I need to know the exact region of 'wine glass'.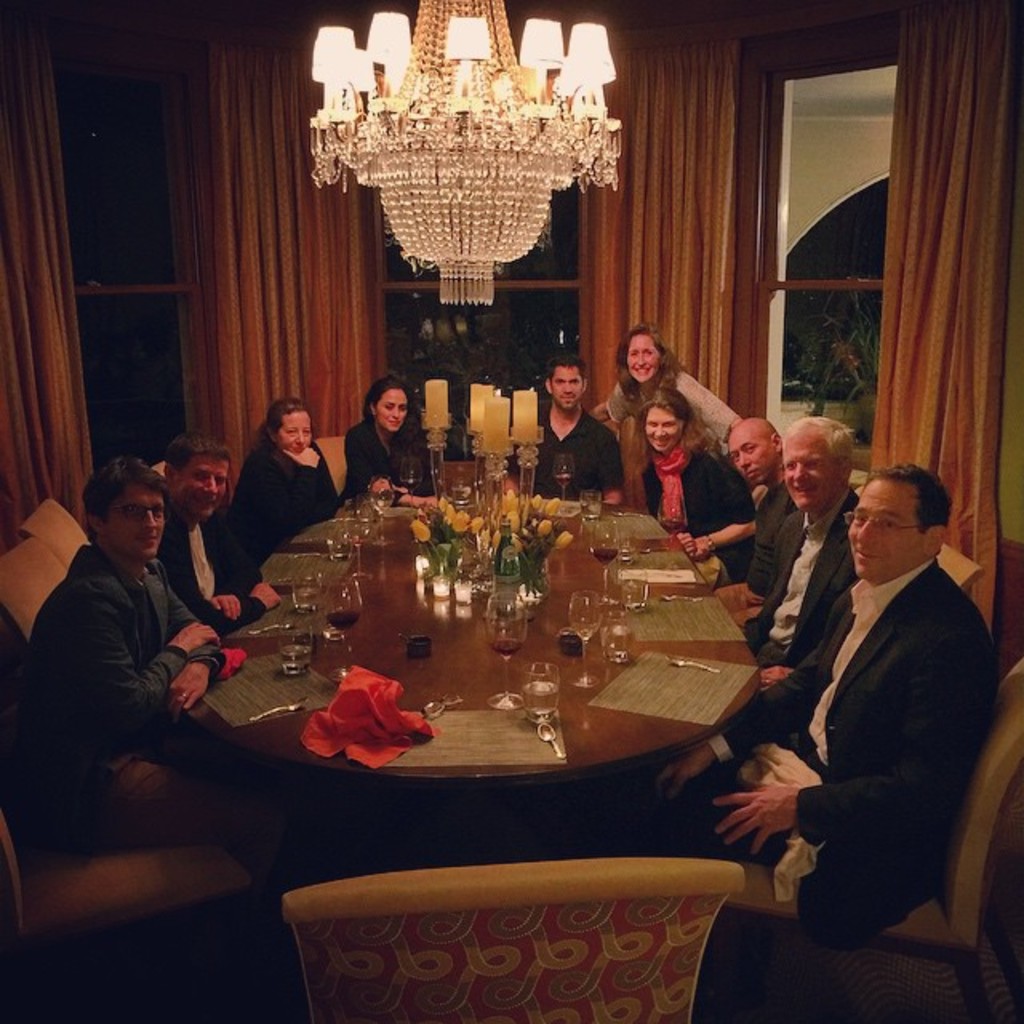
Region: [590,515,618,603].
